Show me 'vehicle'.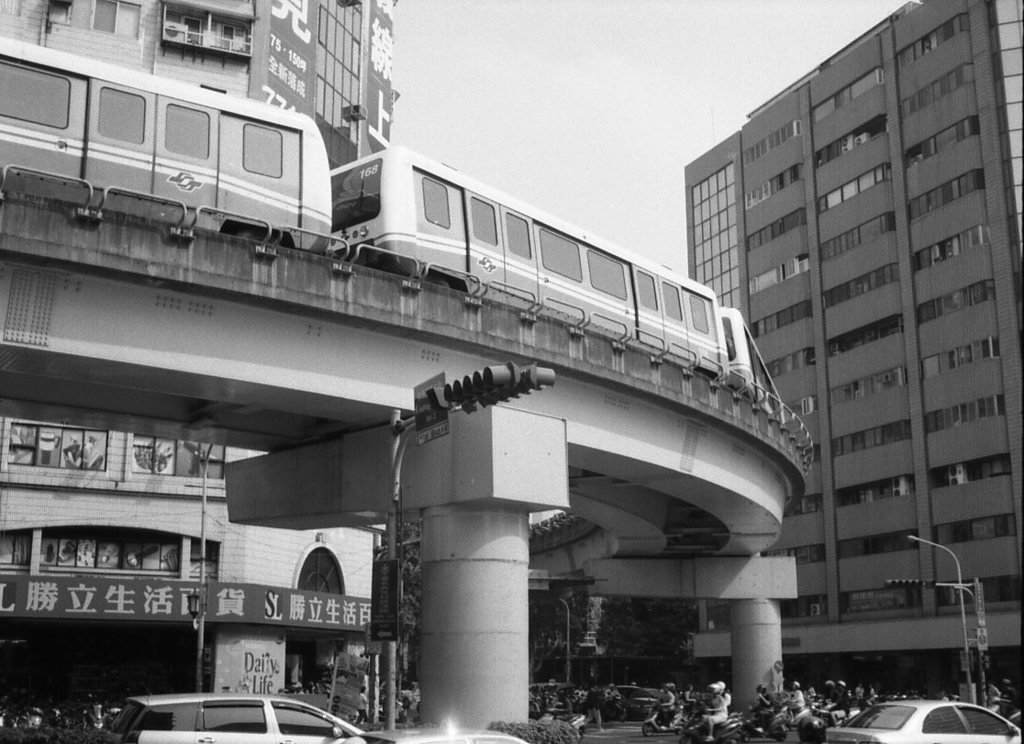
'vehicle' is here: locate(818, 699, 1023, 743).
